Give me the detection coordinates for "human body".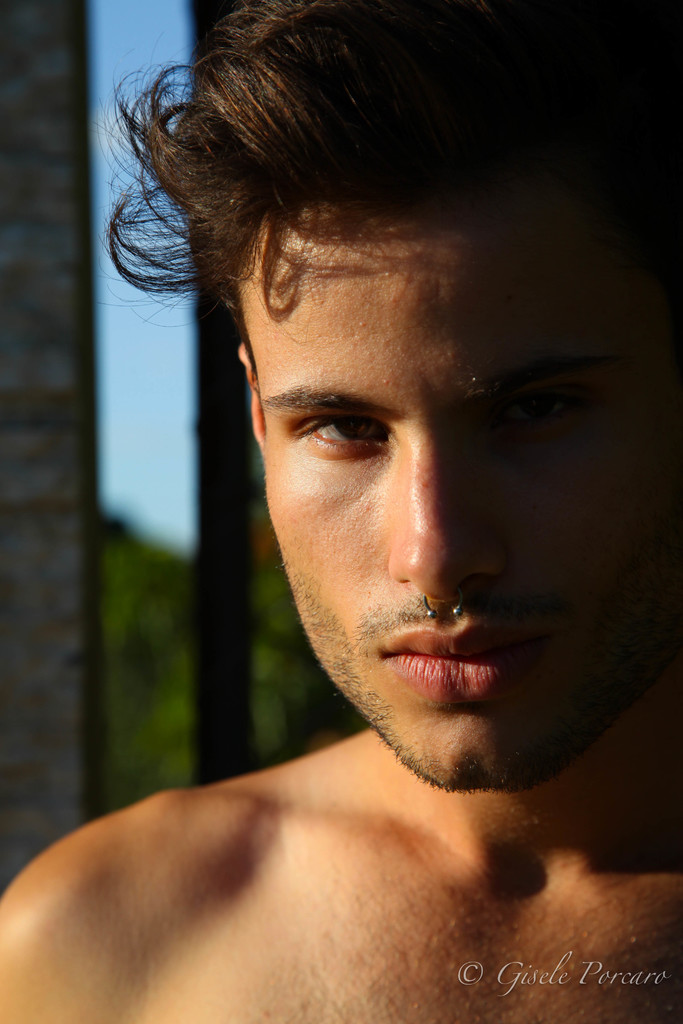
(left=0, top=1, right=682, bottom=1022).
